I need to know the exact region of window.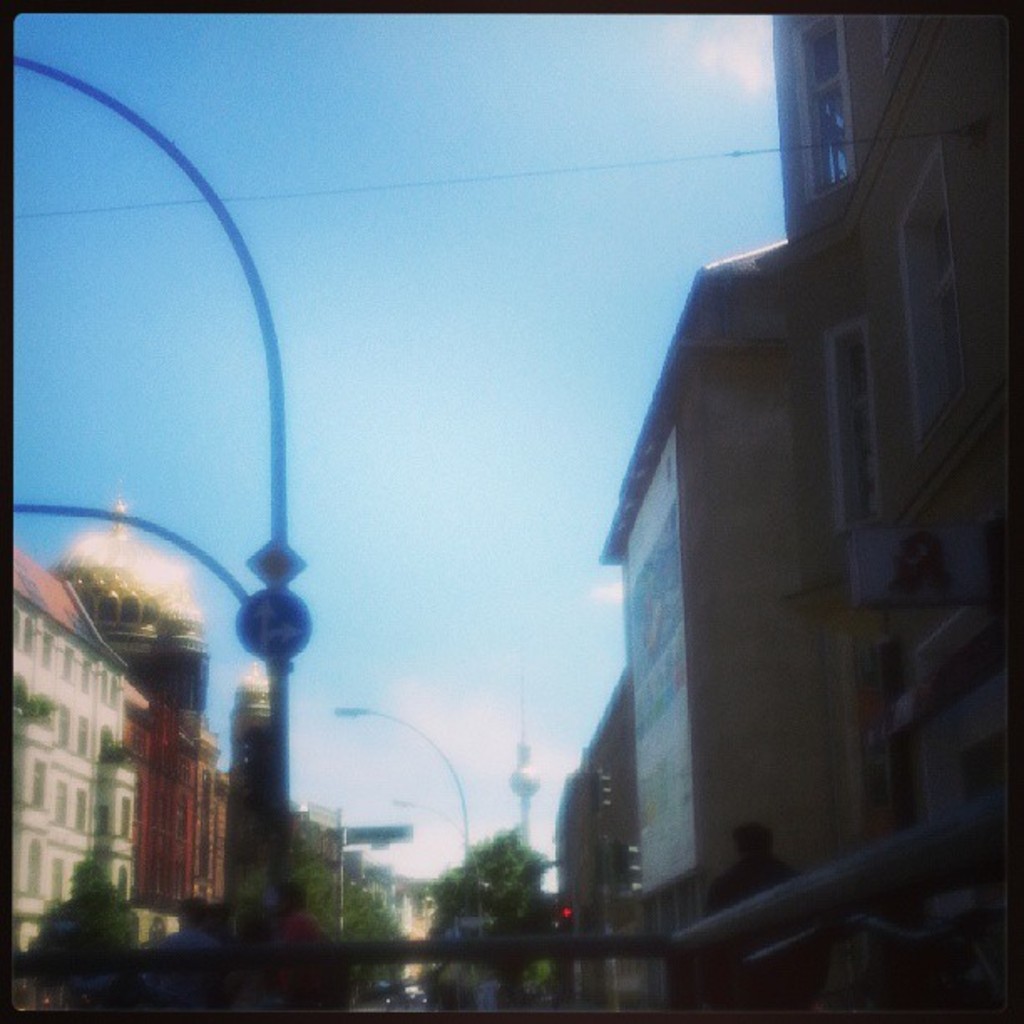
Region: left=825, top=310, right=888, bottom=527.
